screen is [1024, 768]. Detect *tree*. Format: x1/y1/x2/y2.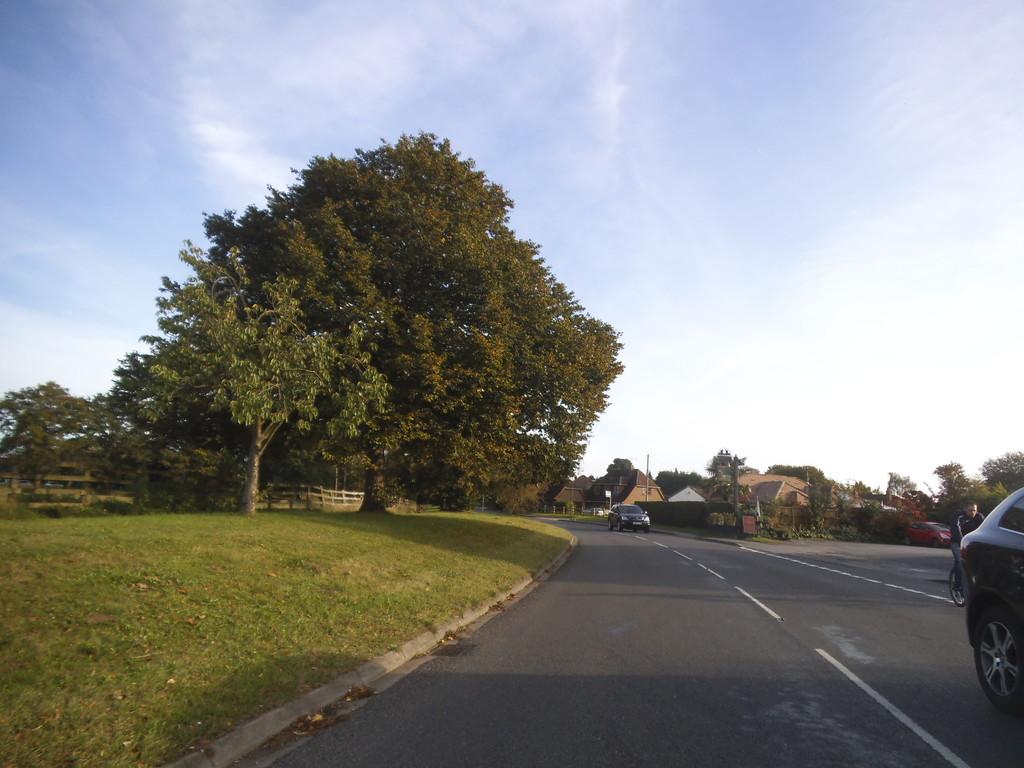
970/450/1023/500.
